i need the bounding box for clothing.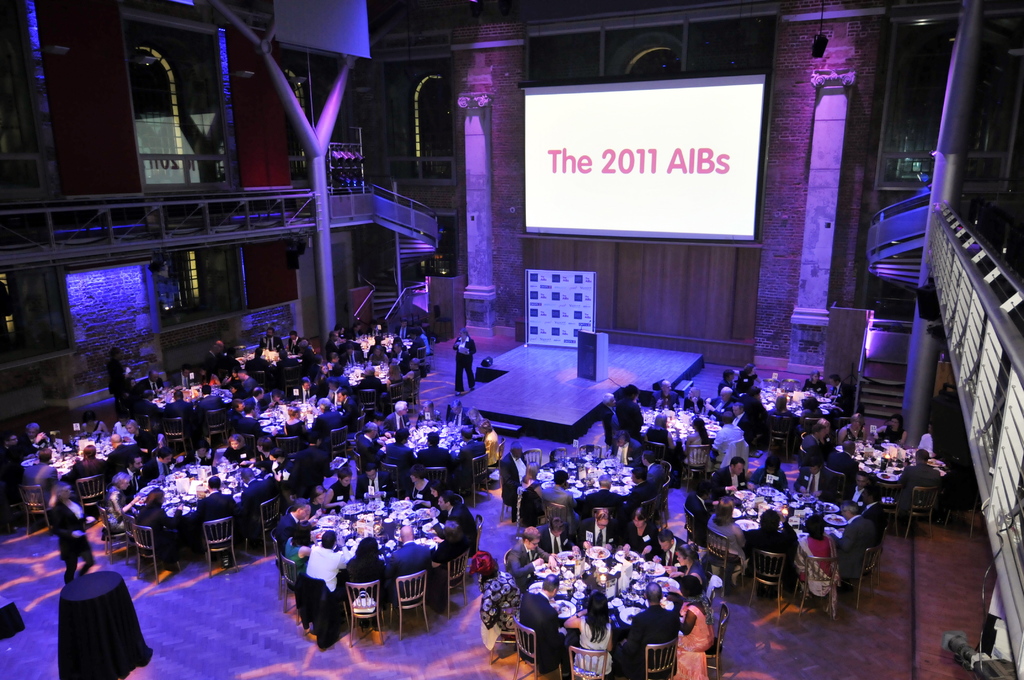
Here it is: (x1=845, y1=483, x2=870, y2=502).
